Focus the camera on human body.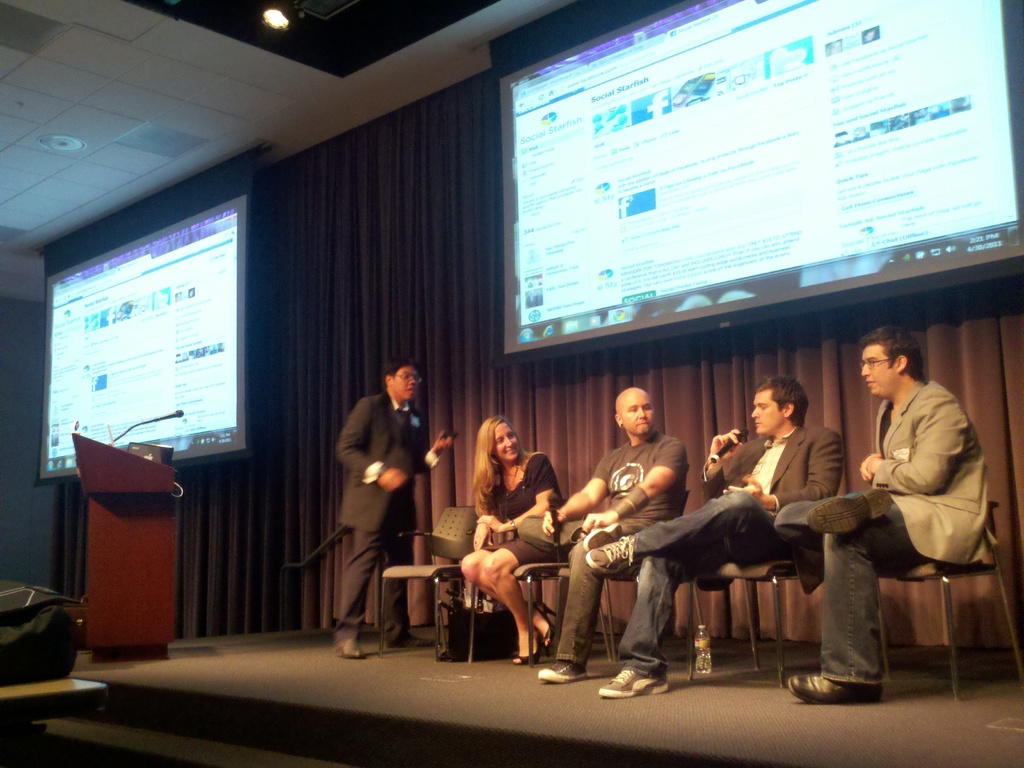
Focus region: [x1=452, y1=426, x2=542, y2=692].
